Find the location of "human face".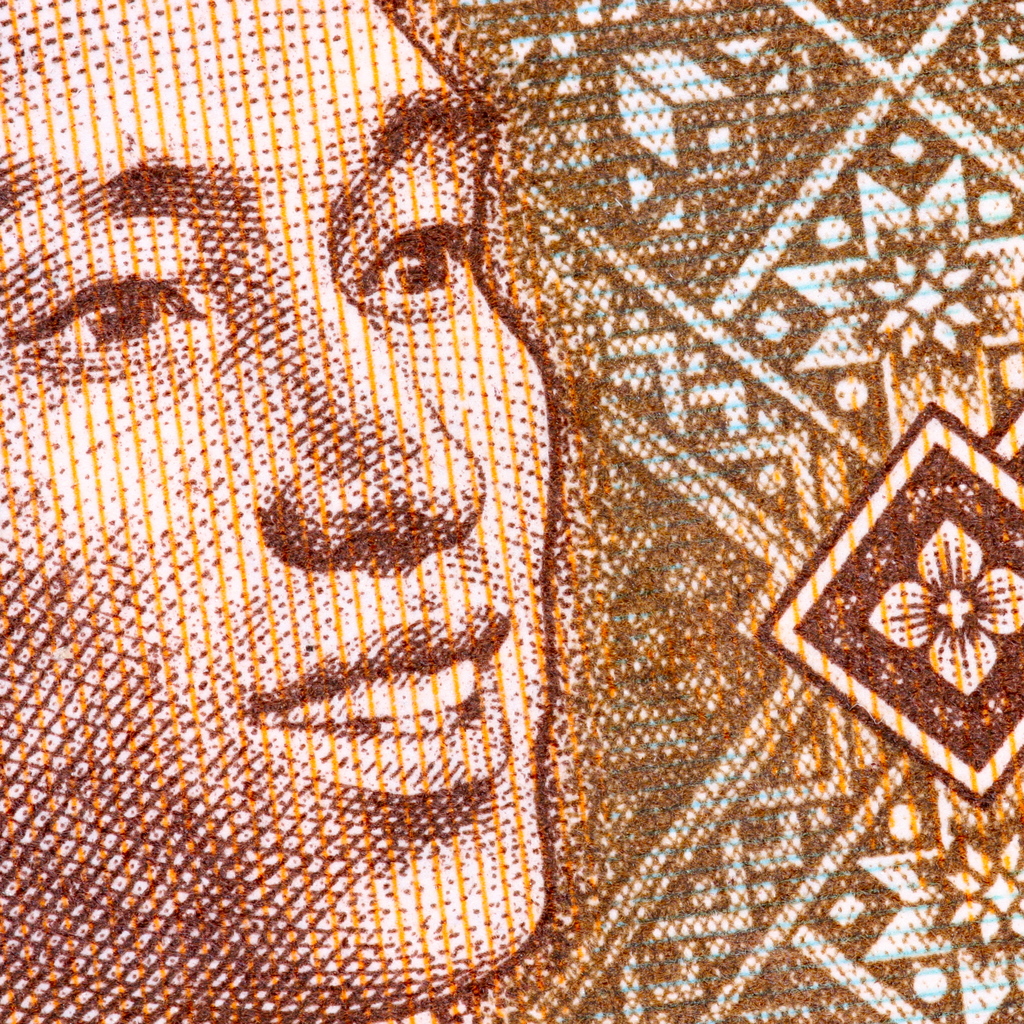
Location: box(0, 0, 559, 1023).
